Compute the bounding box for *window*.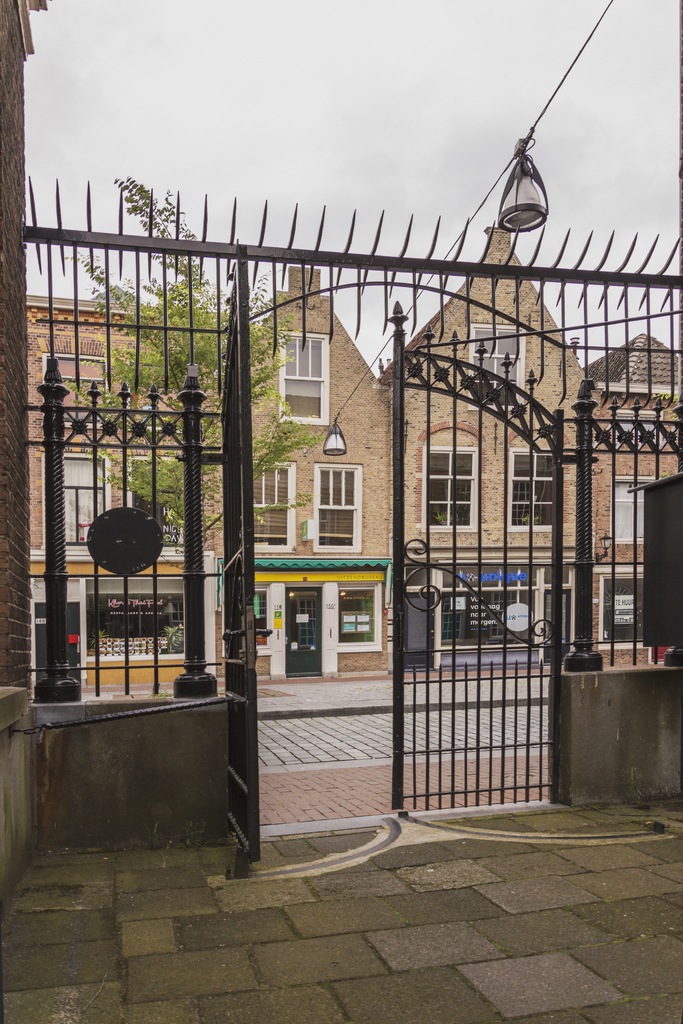
(x1=317, y1=464, x2=360, y2=550).
